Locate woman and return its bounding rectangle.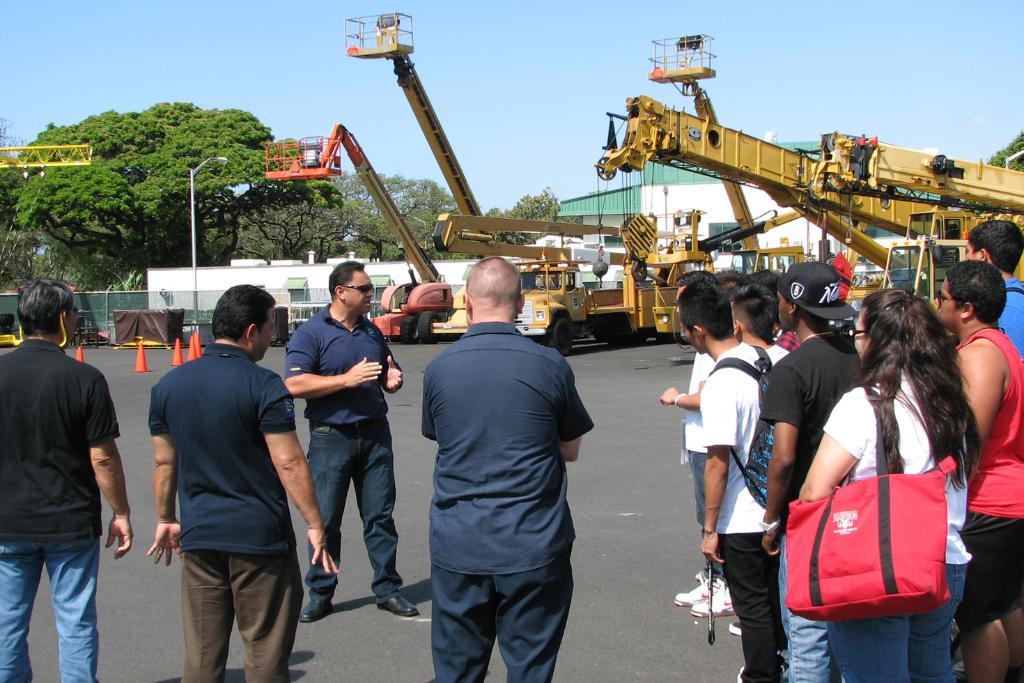
<box>782,264,973,682</box>.
